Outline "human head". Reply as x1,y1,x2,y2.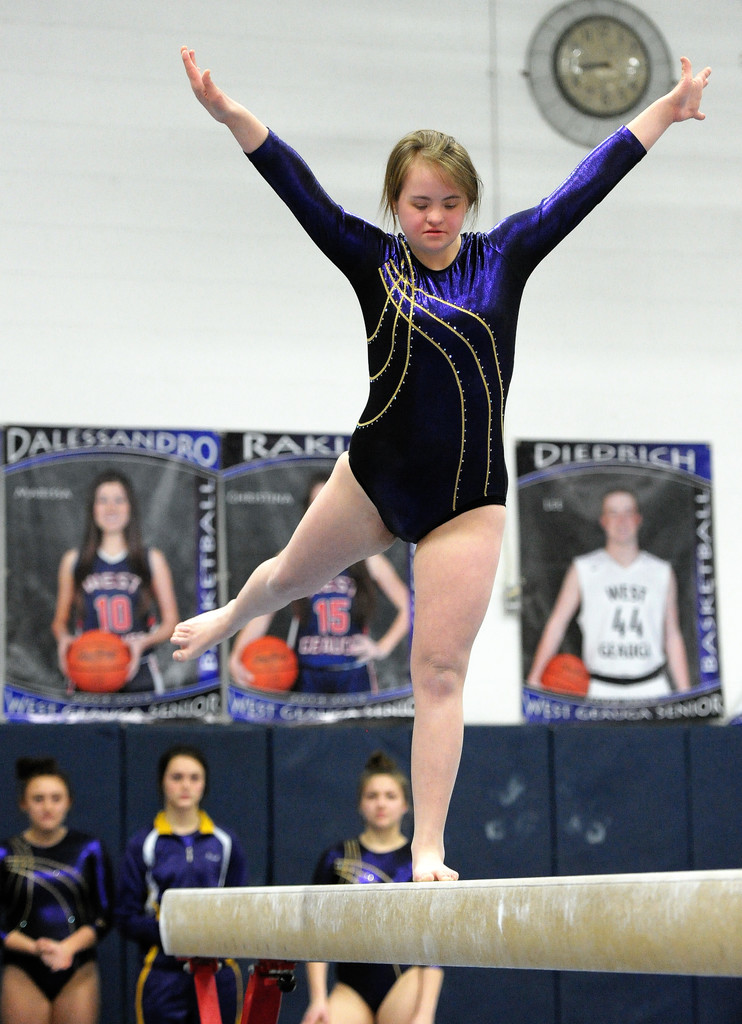
603,491,645,543.
